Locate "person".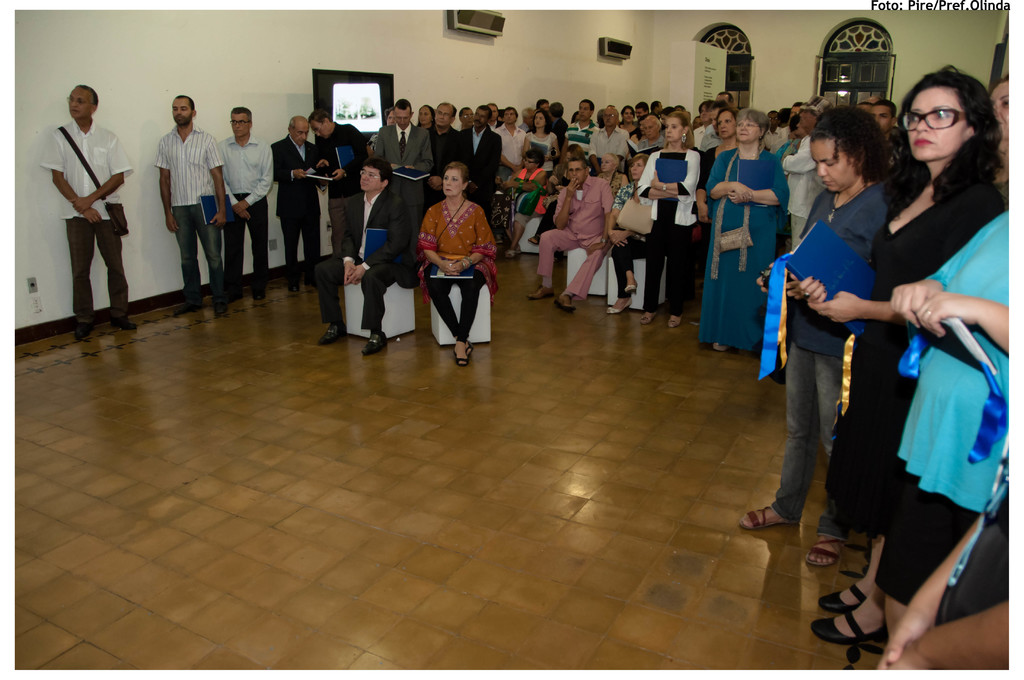
Bounding box: 280, 117, 329, 282.
